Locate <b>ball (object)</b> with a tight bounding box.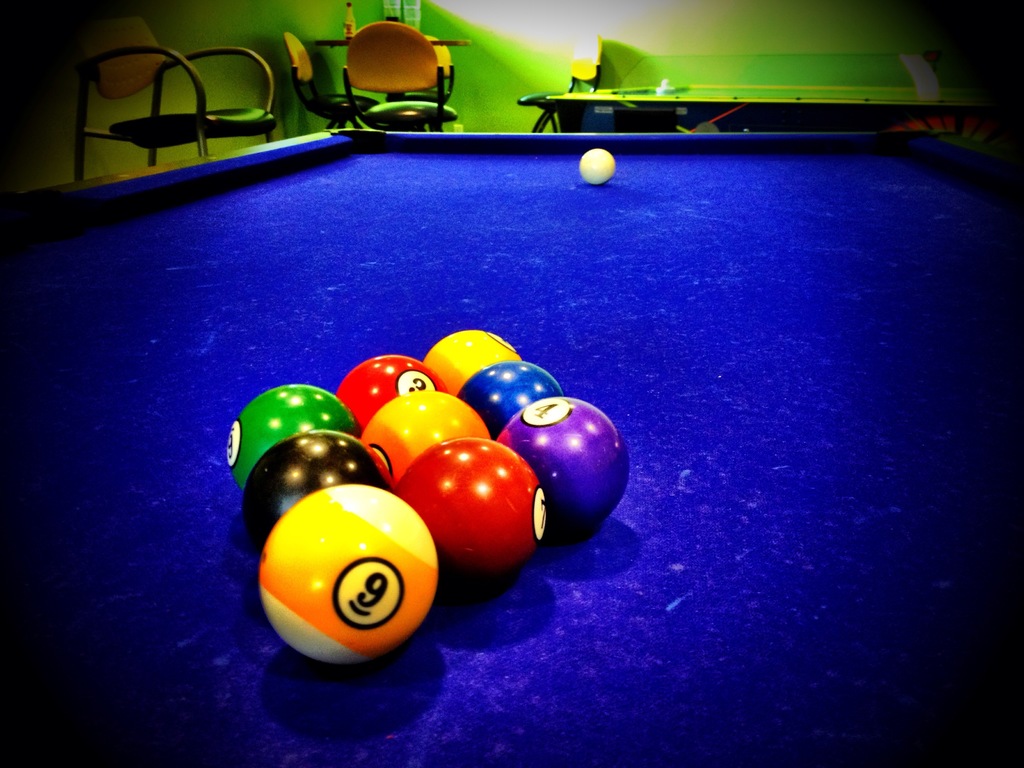
x1=459, y1=363, x2=553, y2=436.
